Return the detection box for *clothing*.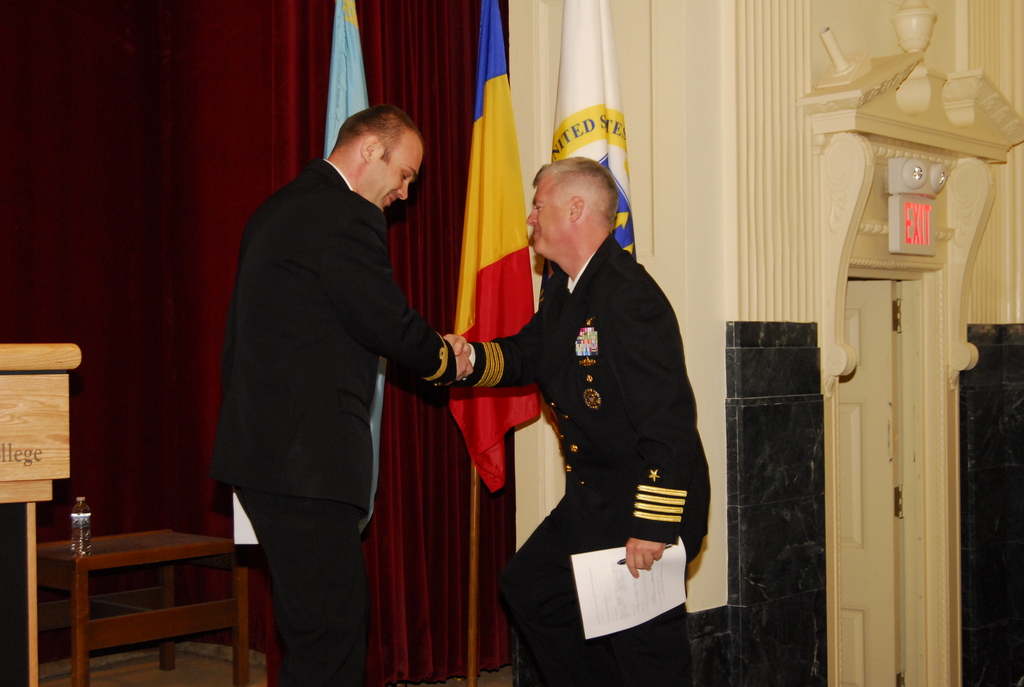
l=207, t=155, r=457, b=686.
